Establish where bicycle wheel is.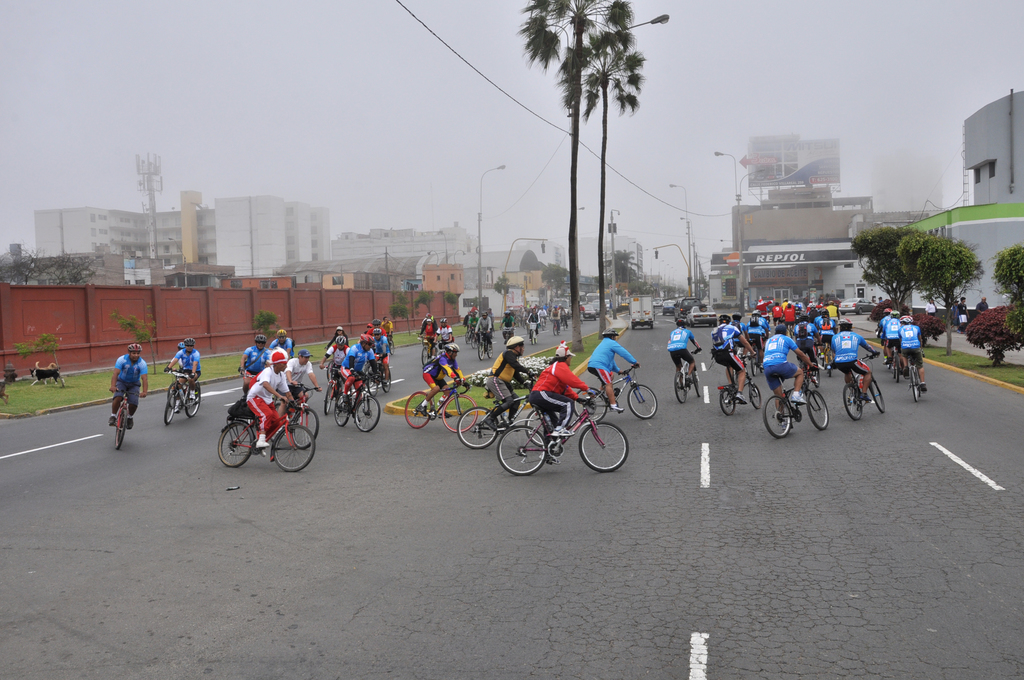
Established at 888 363 889 367.
